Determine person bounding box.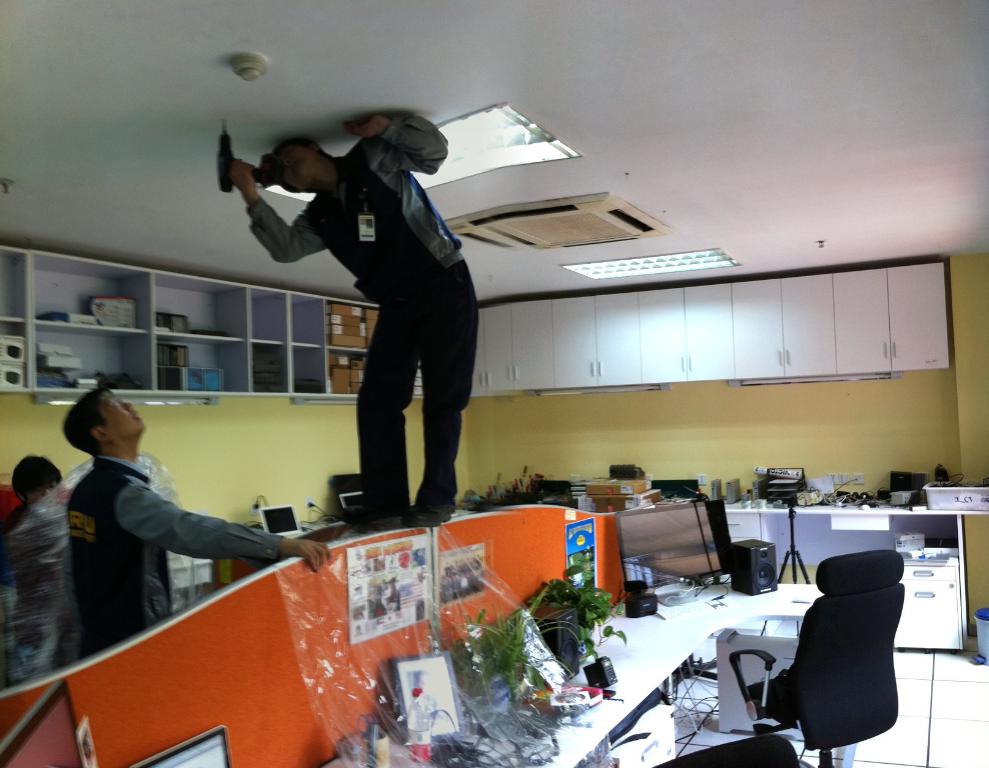
Determined: [x1=54, y1=383, x2=329, y2=662].
